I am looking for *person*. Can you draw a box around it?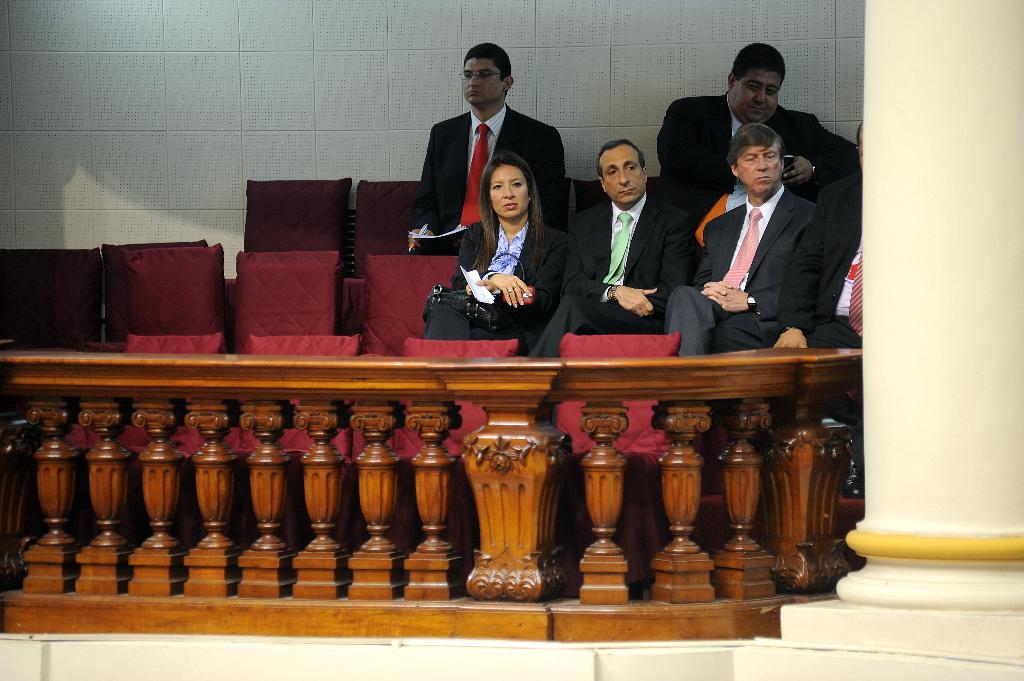
Sure, the bounding box is (left=671, top=127, right=811, bottom=368).
